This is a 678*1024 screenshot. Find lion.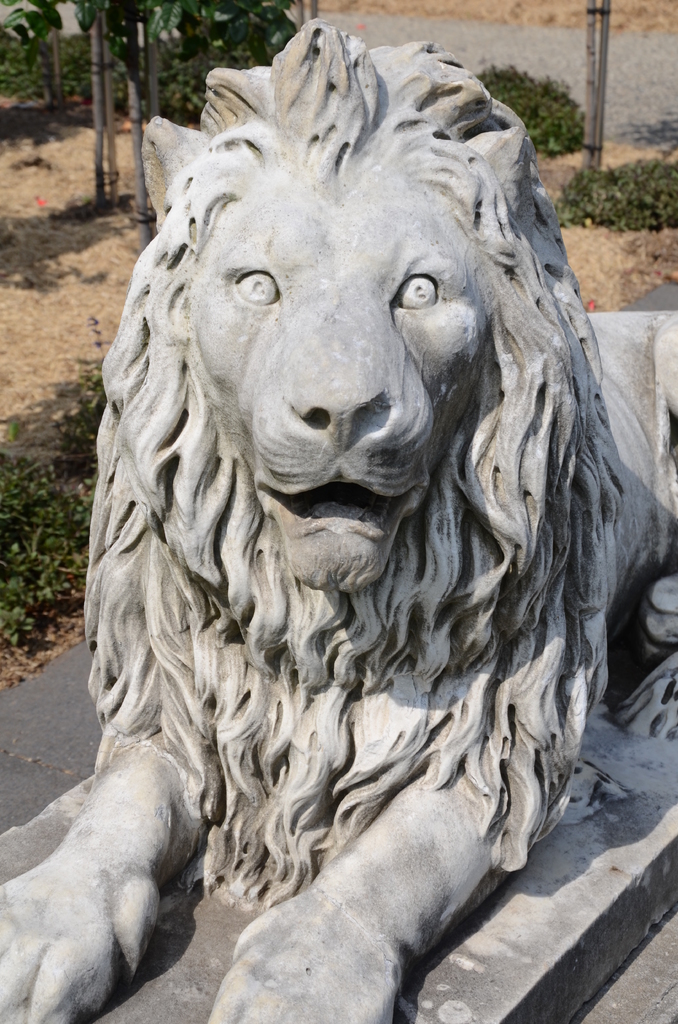
Bounding box: left=0, top=8, right=677, bottom=1023.
